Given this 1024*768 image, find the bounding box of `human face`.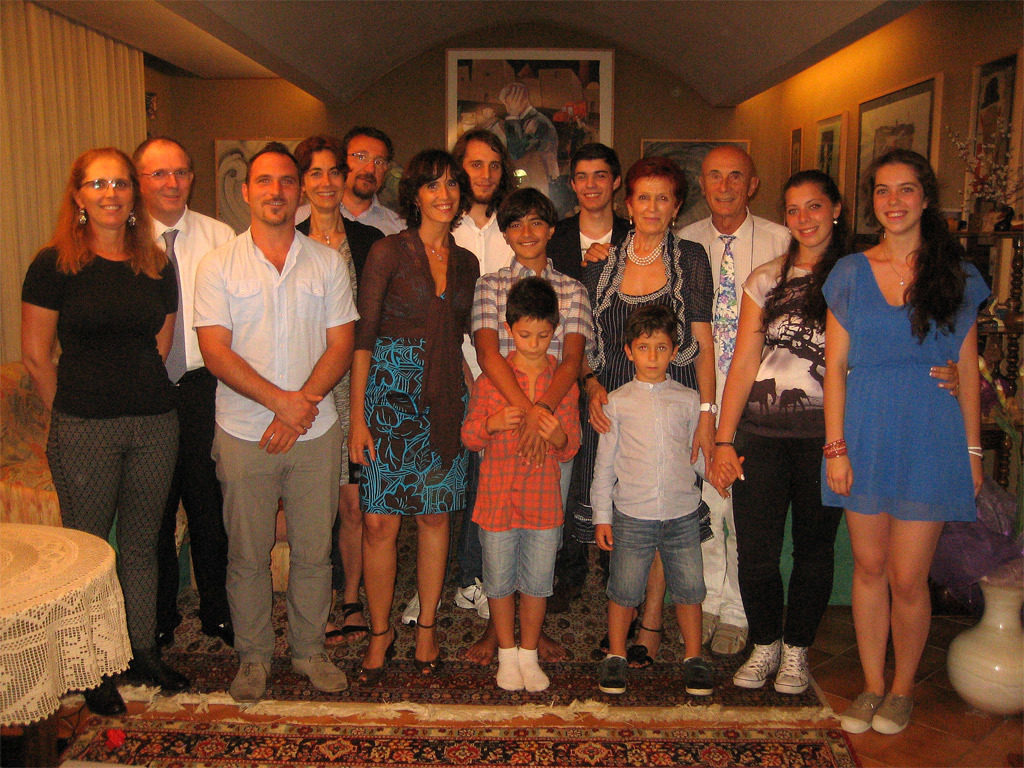
872 164 922 233.
